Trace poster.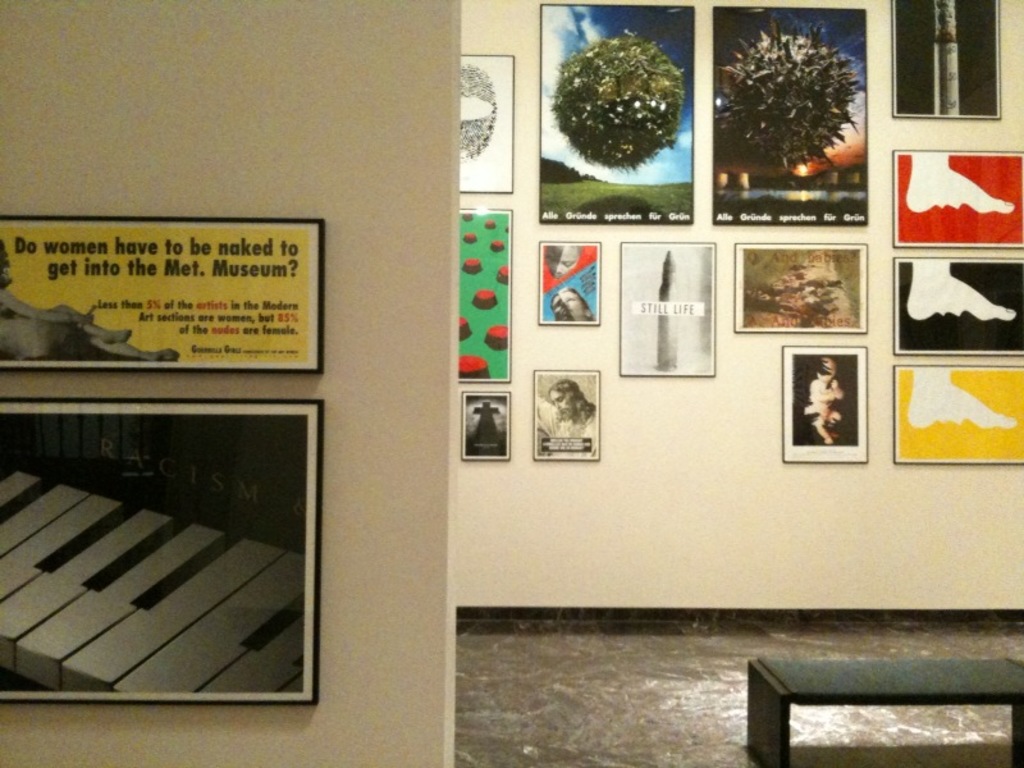
Traced to bbox=[541, 242, 602, 324].
